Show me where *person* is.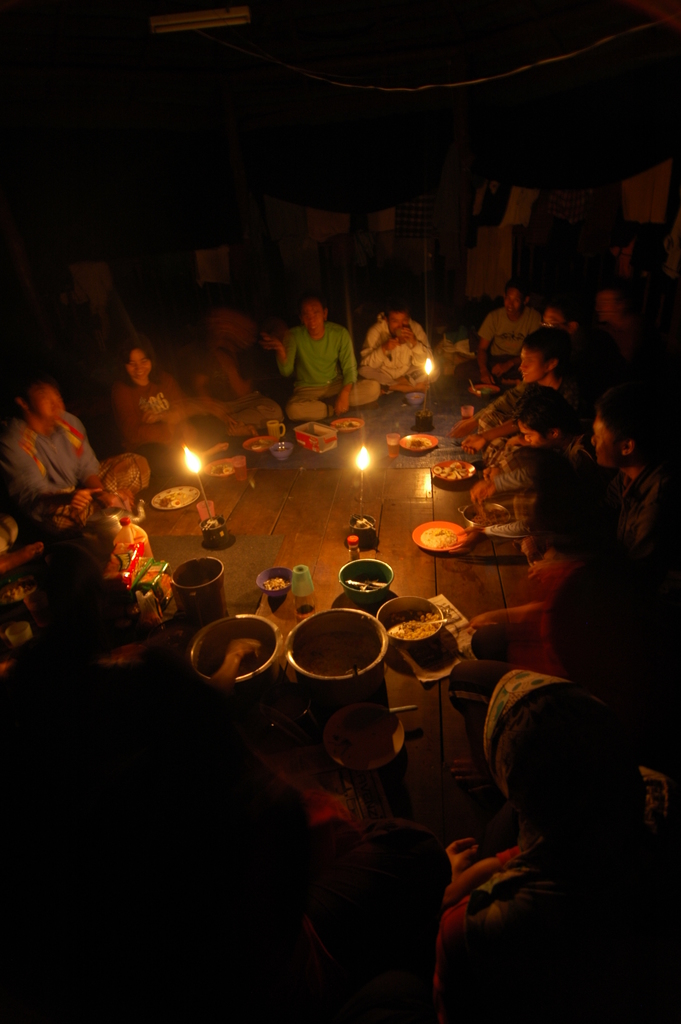
*person* is at (left=347, top=295, right=434, bottom=391).
